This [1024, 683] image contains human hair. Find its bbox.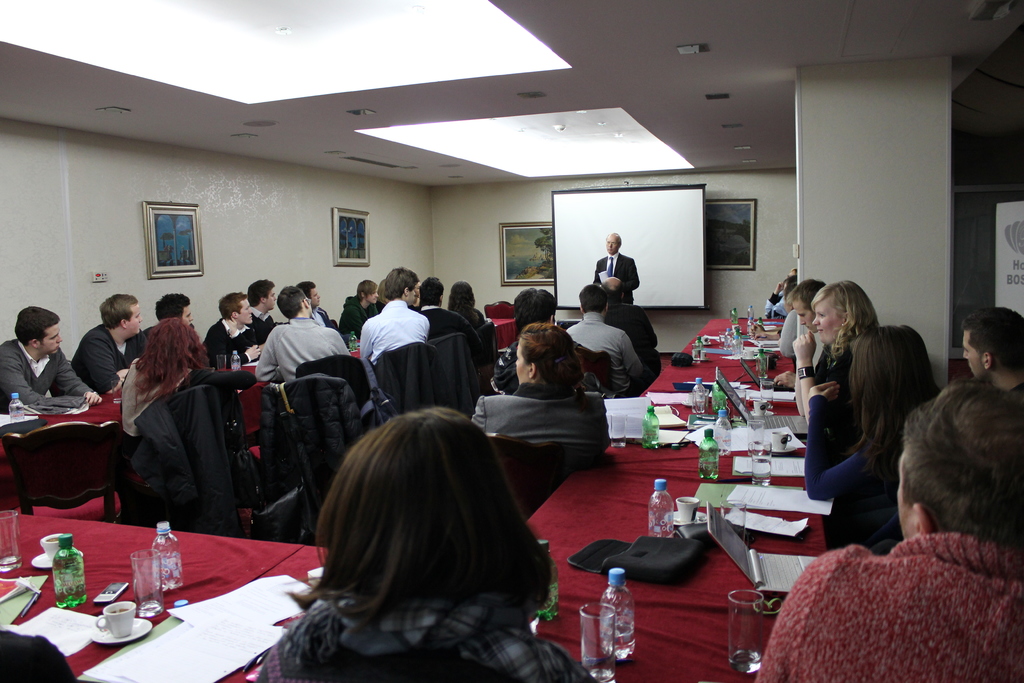
246,276,275,308.
